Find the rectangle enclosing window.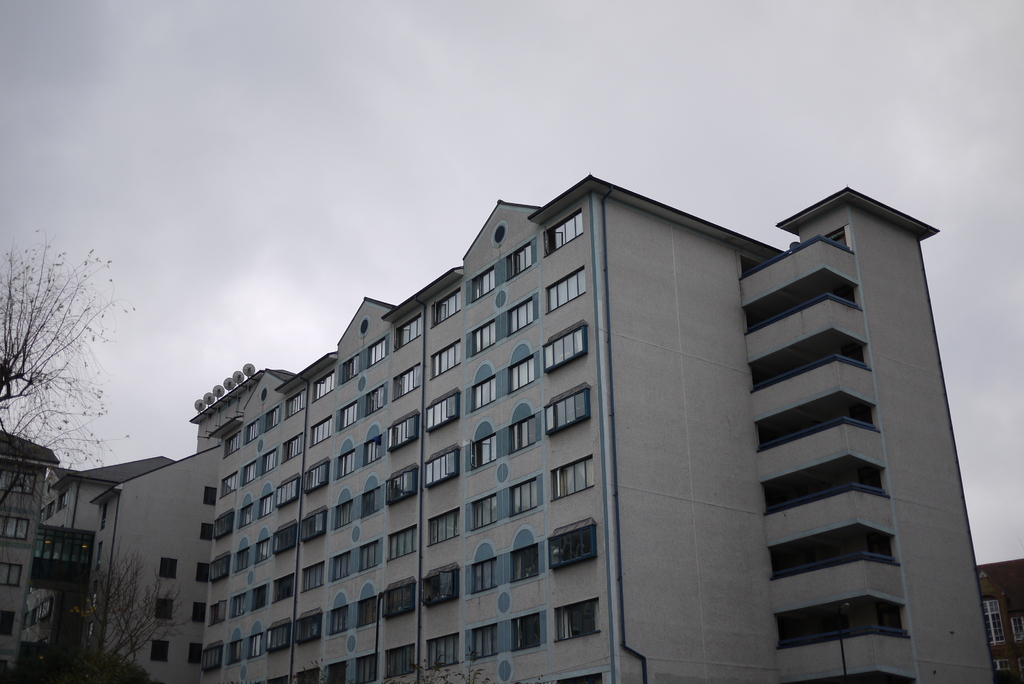
{"left": 199, "top": 208, "right": 607, "bottom": 683}.
